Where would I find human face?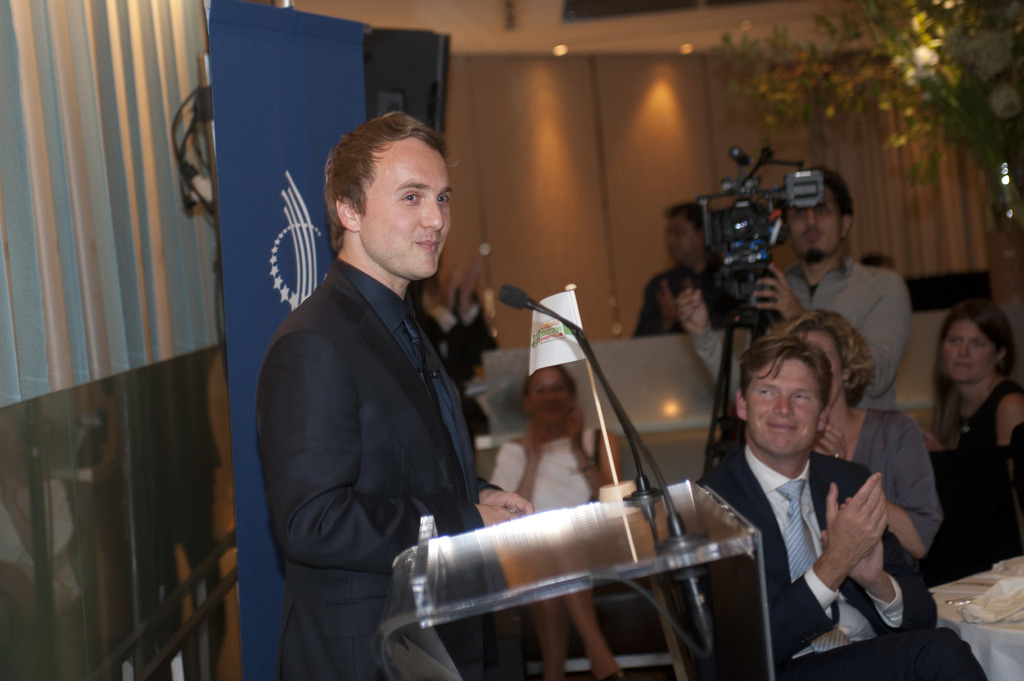
At (749,355,822,452).
